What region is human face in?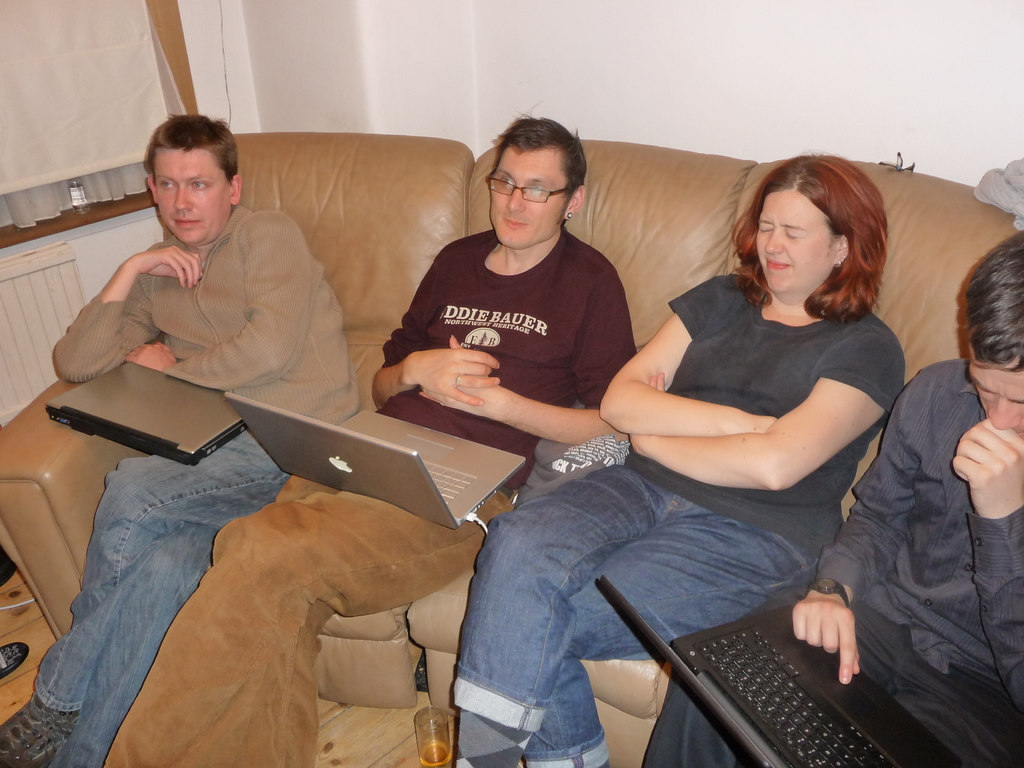
[left=484, top=151, right=570, bottom=244].
